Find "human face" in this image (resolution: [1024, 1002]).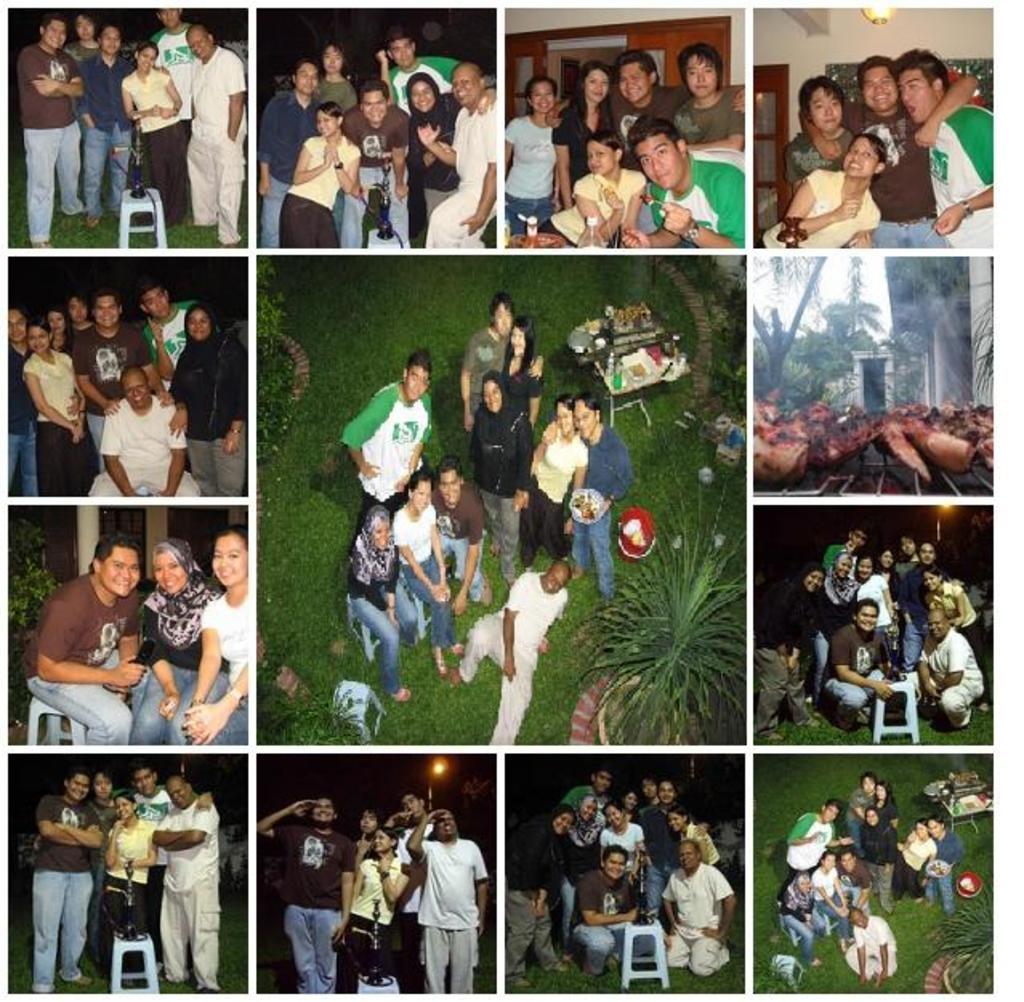
x1=311 y1=798 x2=335 y2=827.
